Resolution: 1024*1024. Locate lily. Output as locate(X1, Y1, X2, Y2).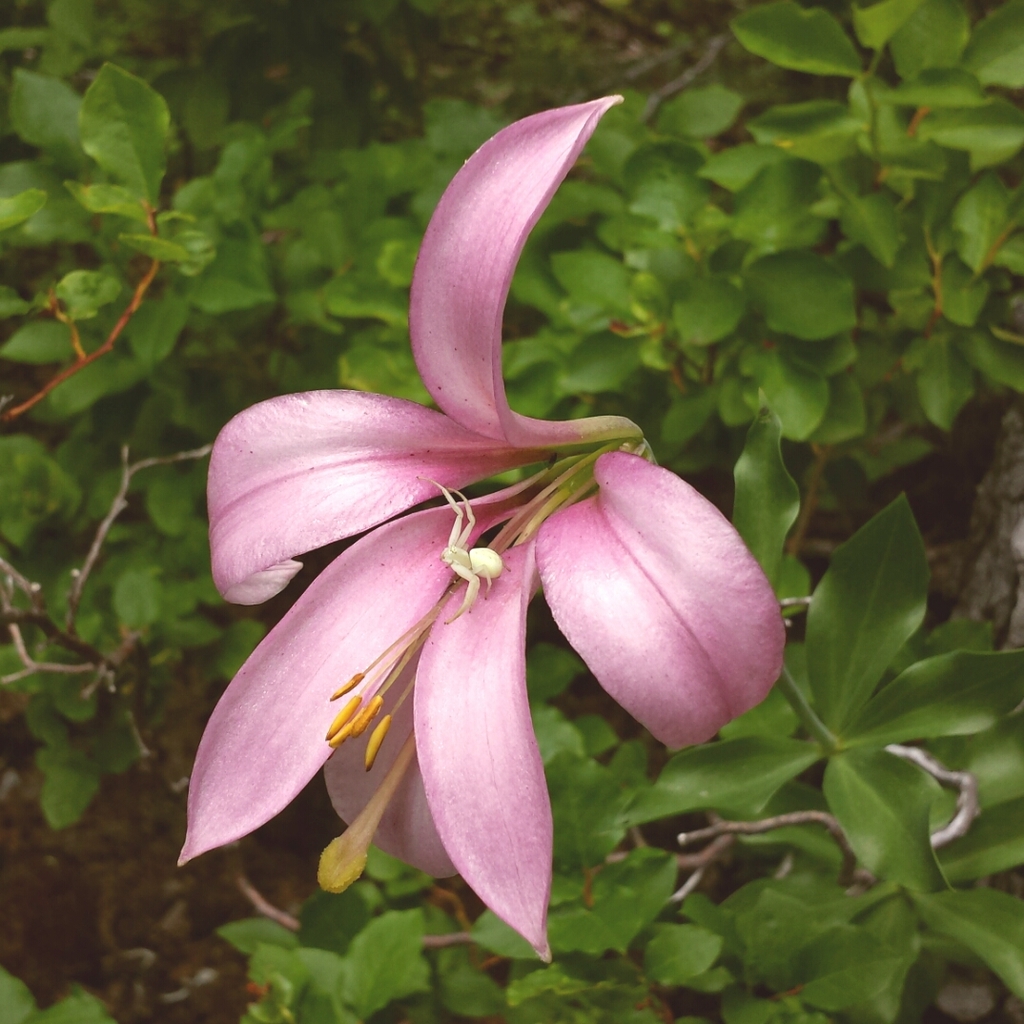
locate(174, 94, 789, 981).
